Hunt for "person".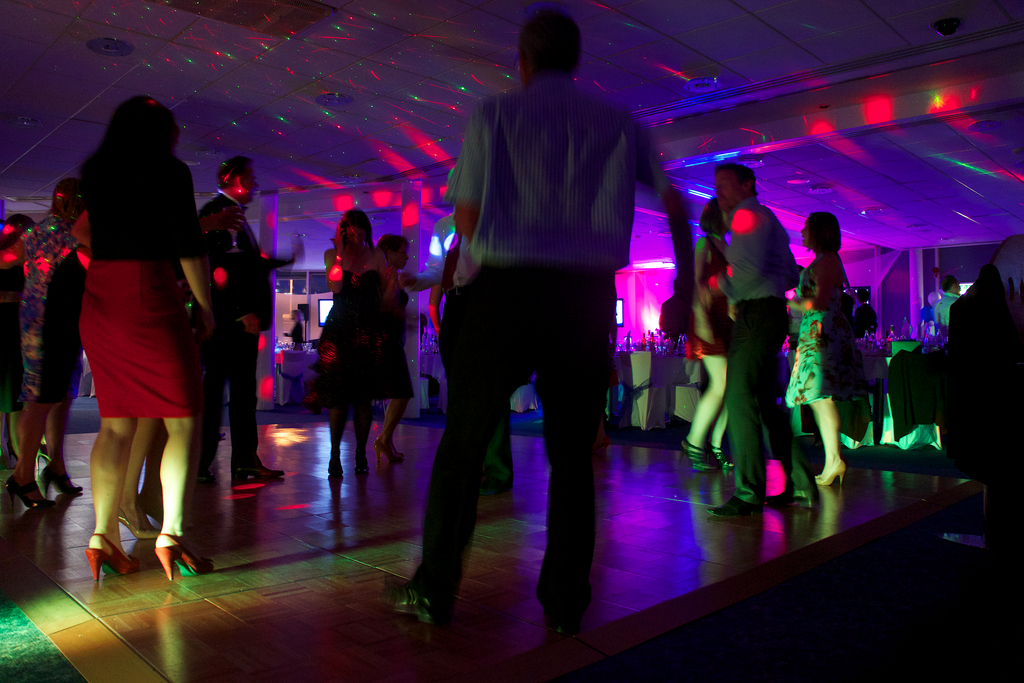
Hunted down at pyautogui.locateOnScreen(378, 235, 439, 463).
